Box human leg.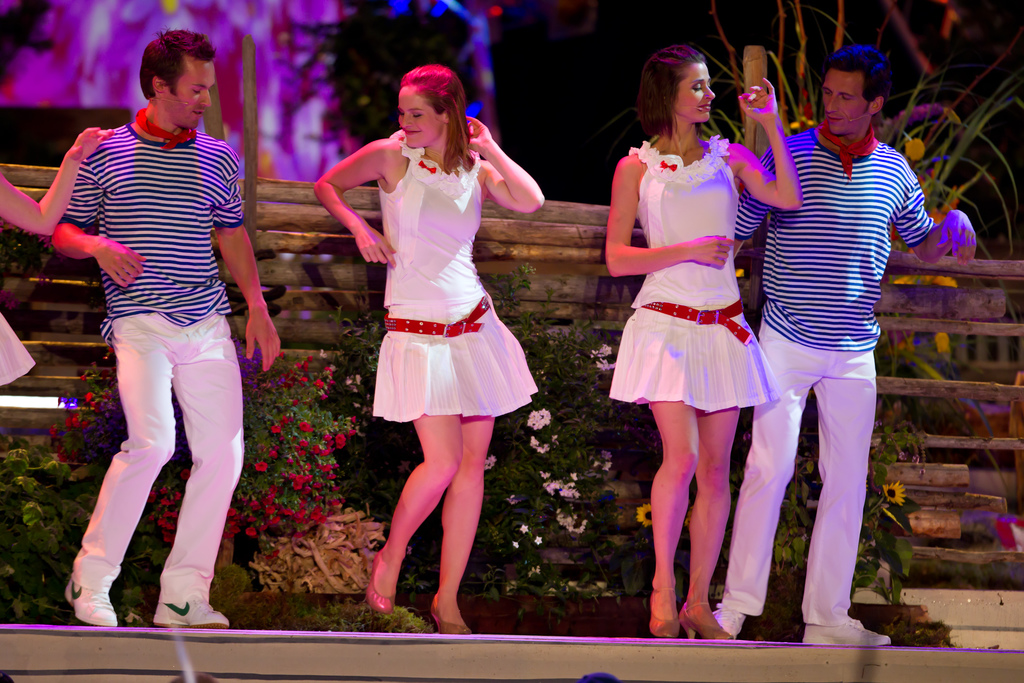
{"left": 712, "top": 327, "right": 815, "bottom": 632}.
